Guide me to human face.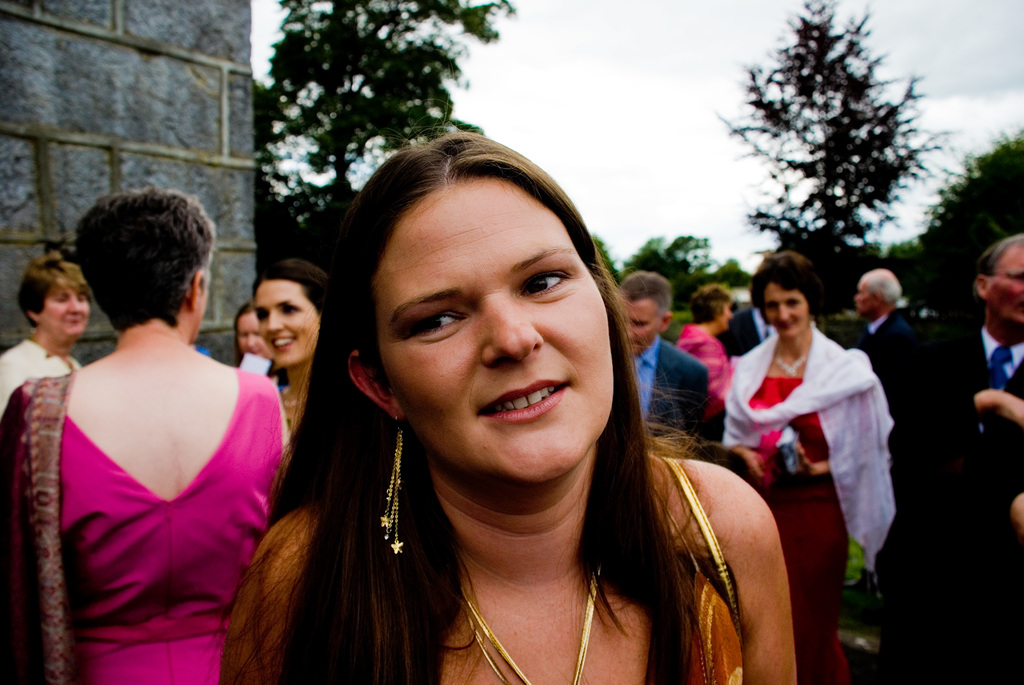
Guidance: 377:184:609:482.
